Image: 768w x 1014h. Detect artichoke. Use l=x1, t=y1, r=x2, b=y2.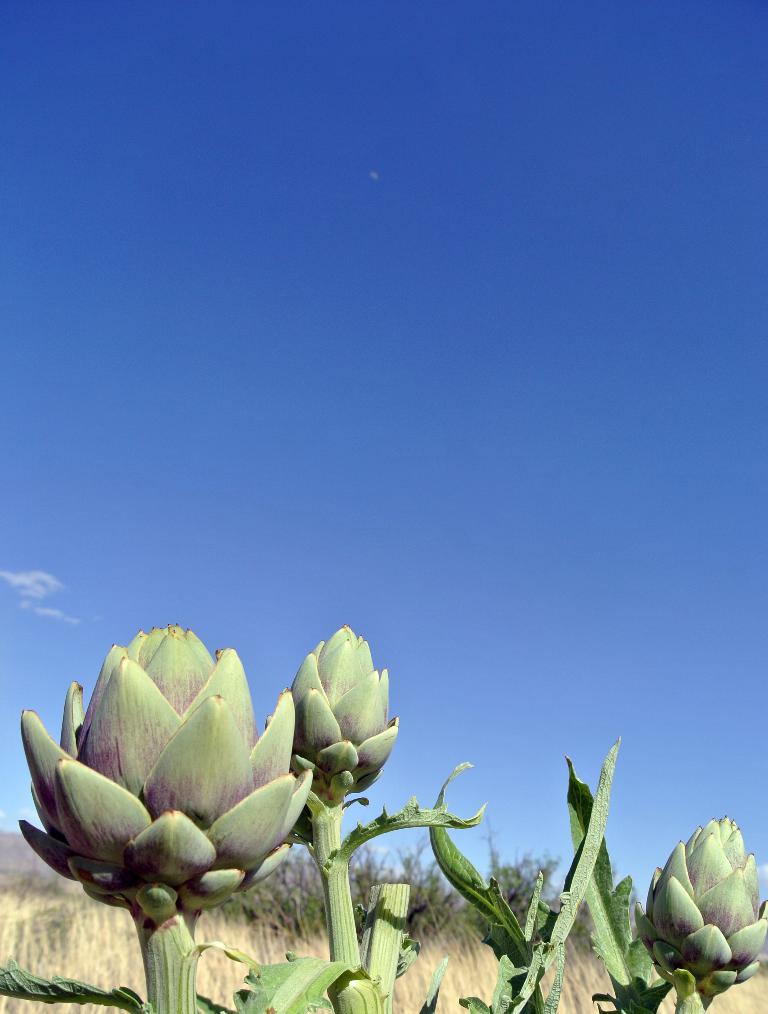
l=266, t=617, r=404, b=882.
